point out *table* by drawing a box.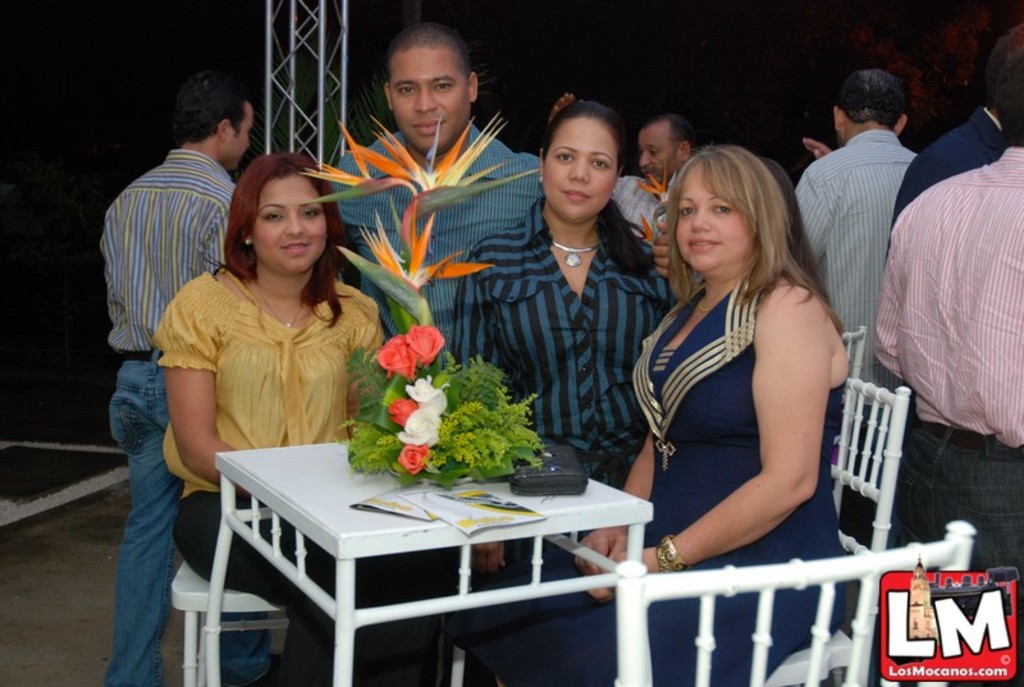
[x1=170, y1=434, x2=689, y2=664].
